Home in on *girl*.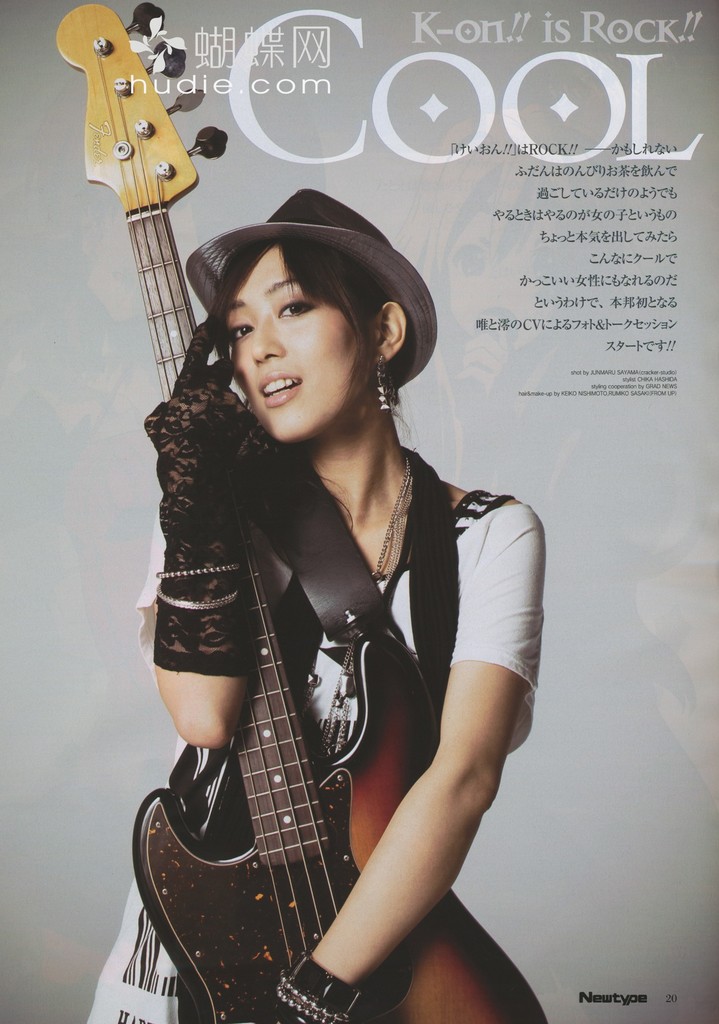
Homed in at {"x1": 87, "y1": 189, "x2": 550, "y2": 1023}.
